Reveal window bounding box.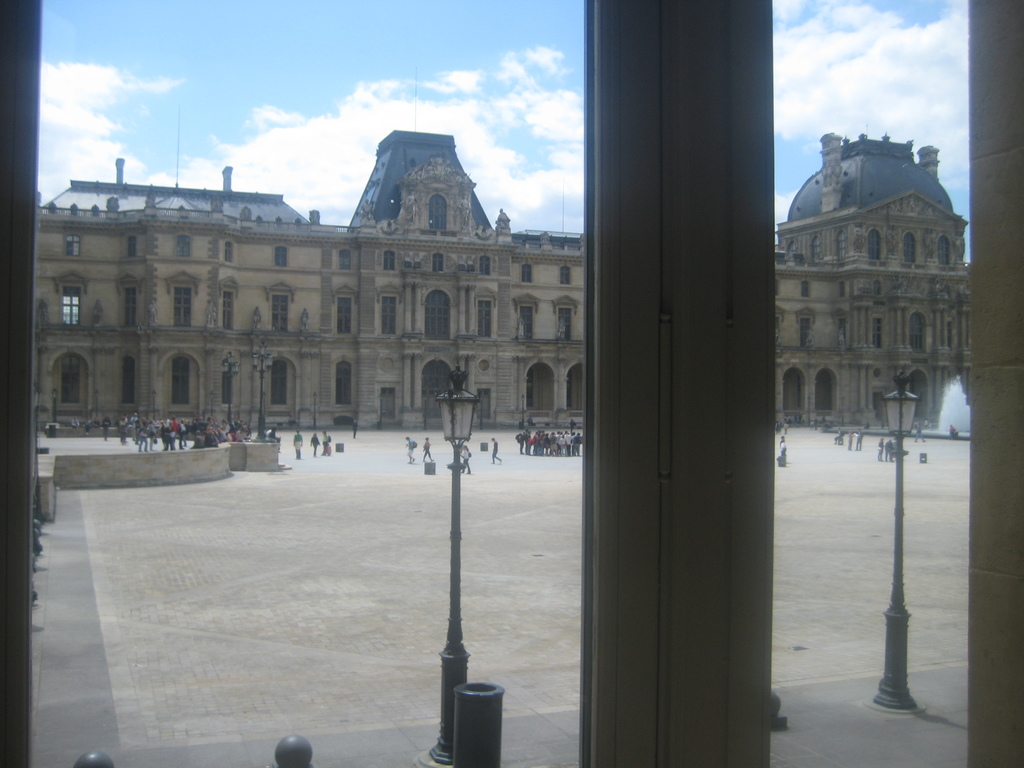
Revealed: 171:353:191:408.
